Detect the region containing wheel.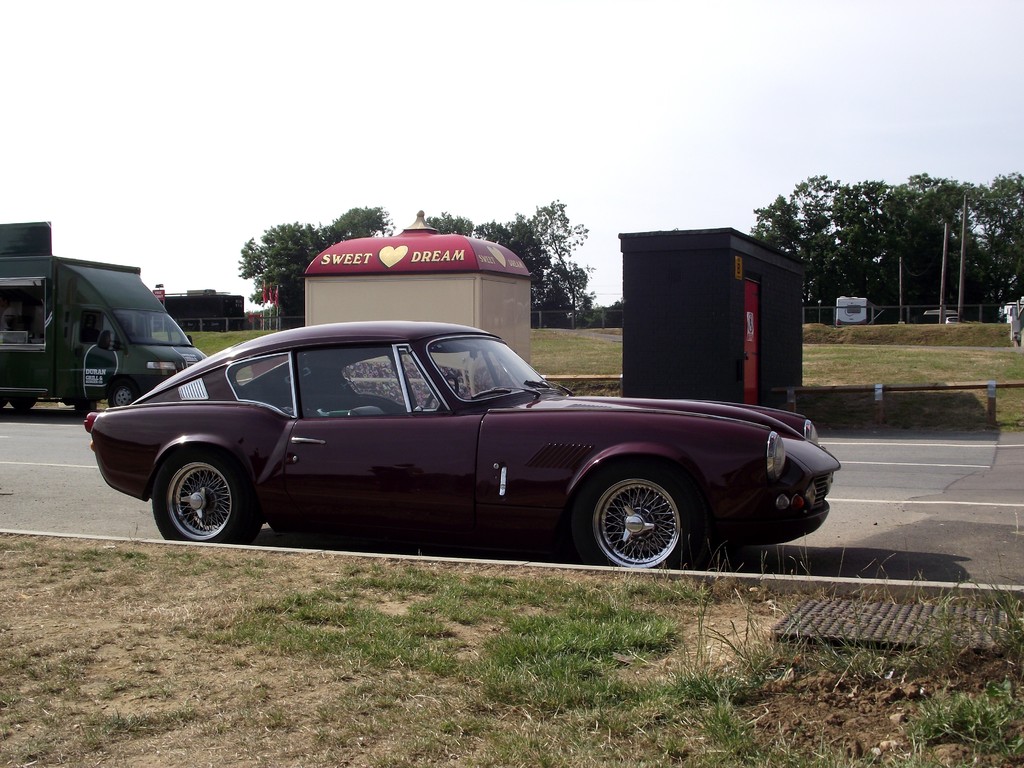
region(153, 447, 260, 545).
